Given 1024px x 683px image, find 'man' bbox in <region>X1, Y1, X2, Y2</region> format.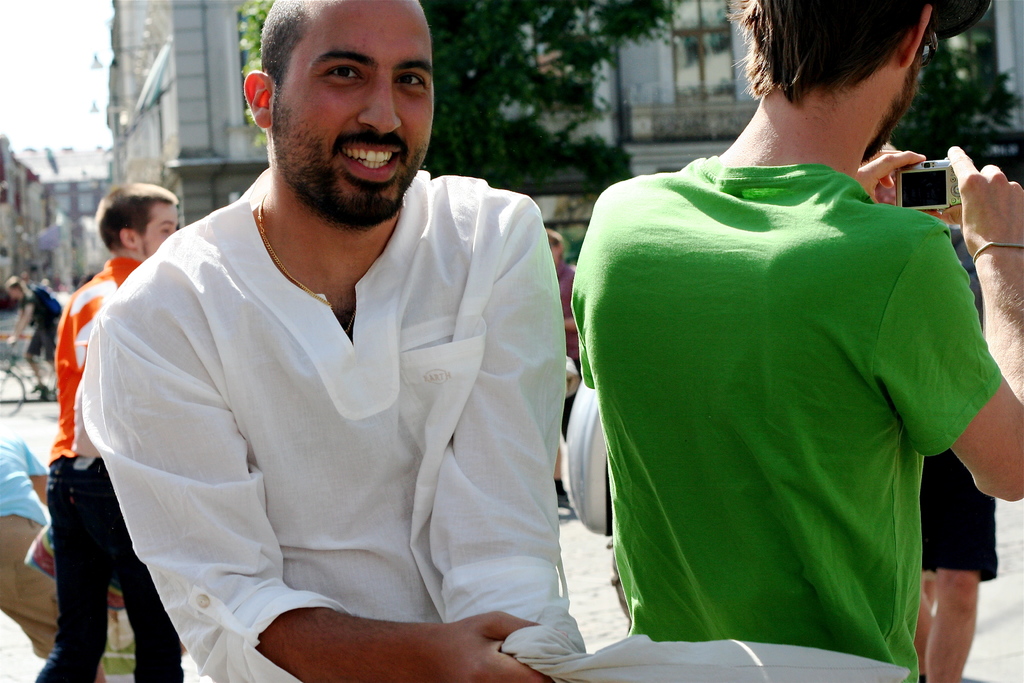
<region>570, 0, 1023, 682</region>.
